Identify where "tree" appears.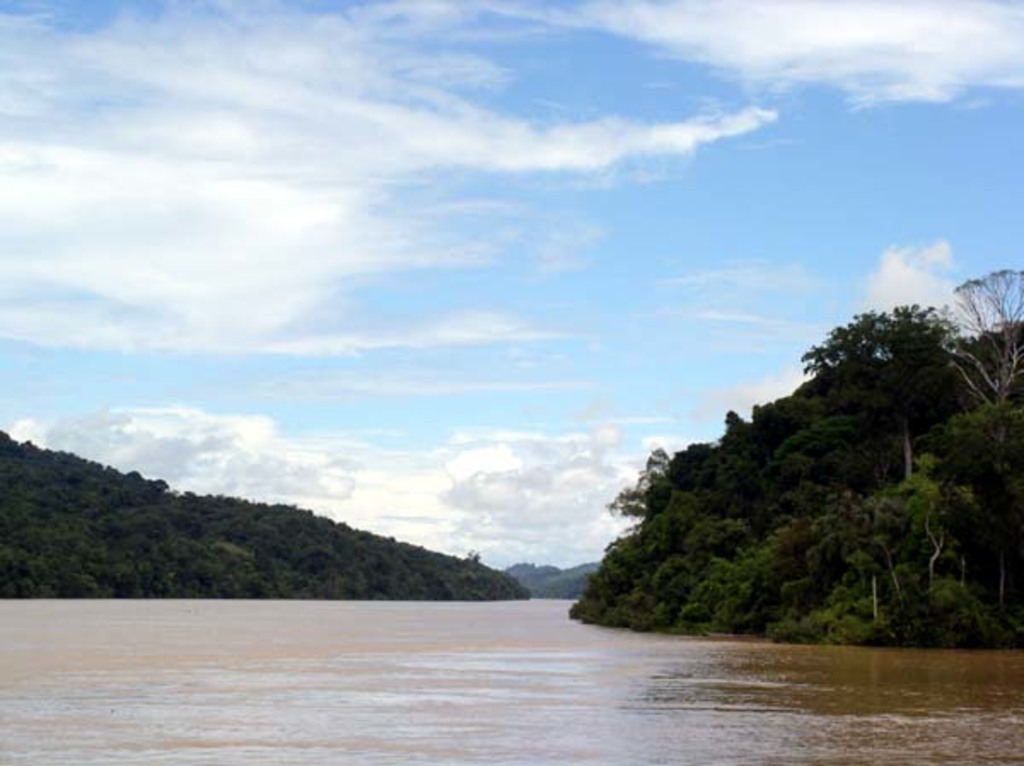
Appears at crop(0, 416, 556, 609).
